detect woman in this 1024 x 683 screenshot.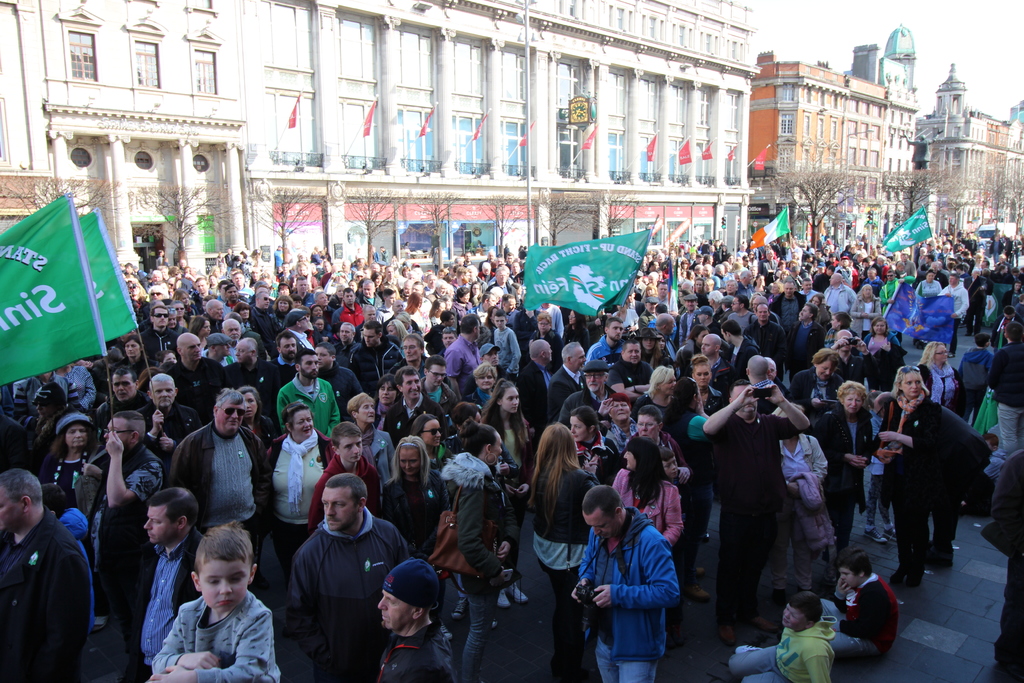
Detection: [left=661, top=371, right=705, bottom=605].
